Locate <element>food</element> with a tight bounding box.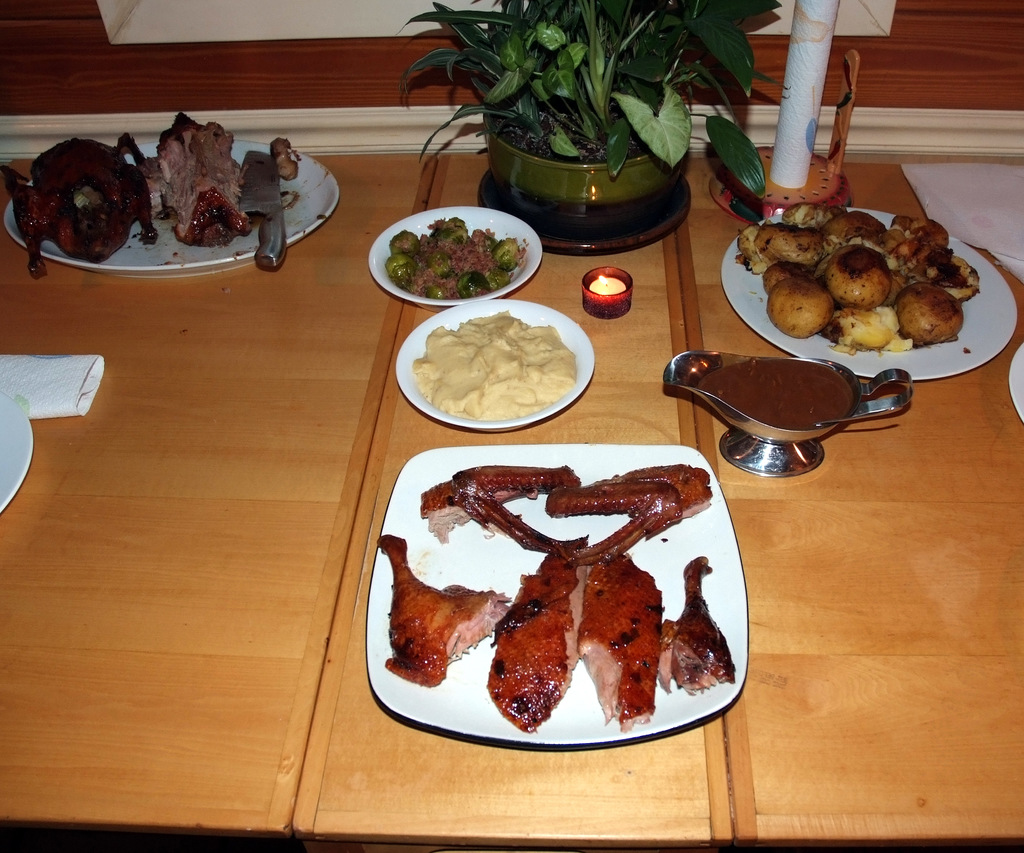
box(153, 108, 257, 248).
